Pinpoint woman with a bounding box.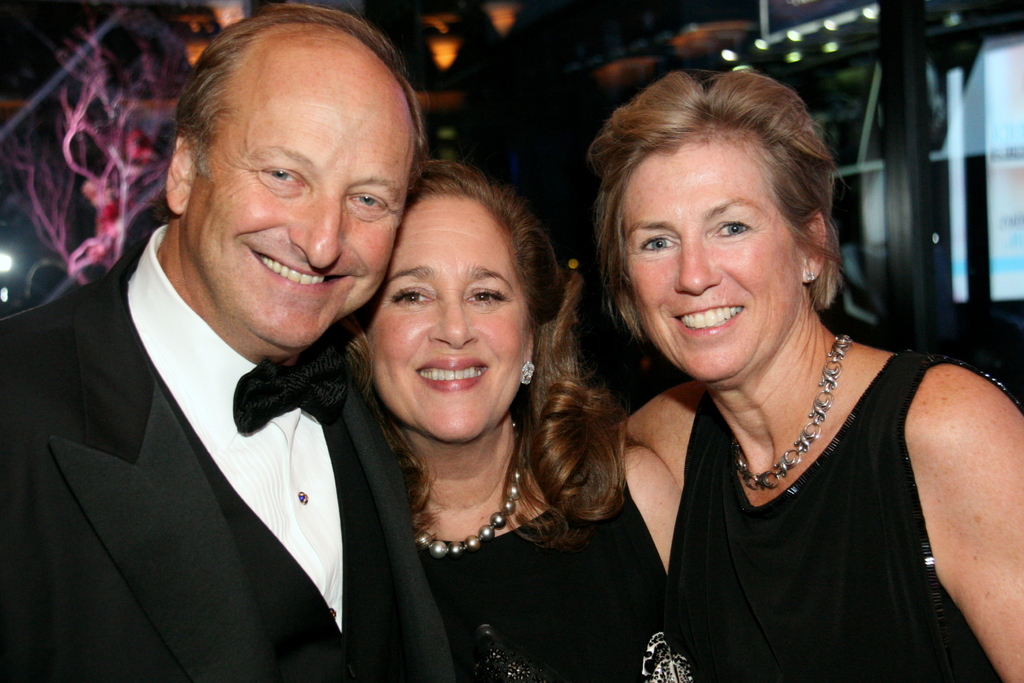
[595, 51, 1017, 682].
